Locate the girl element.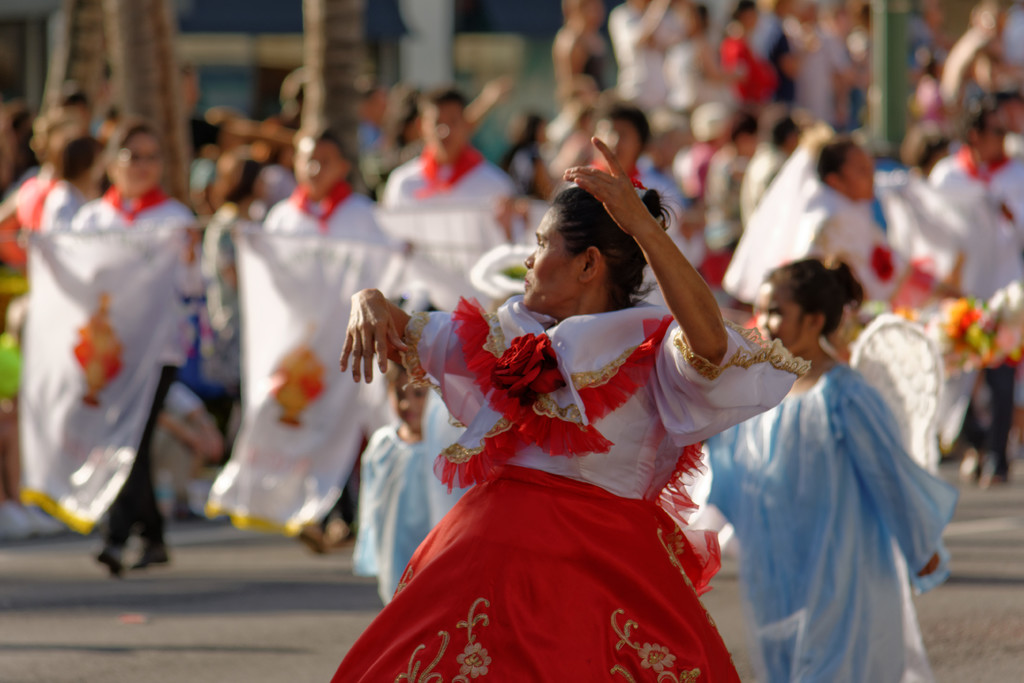
Element bbox: Rect(689, 258, 957, 682).
